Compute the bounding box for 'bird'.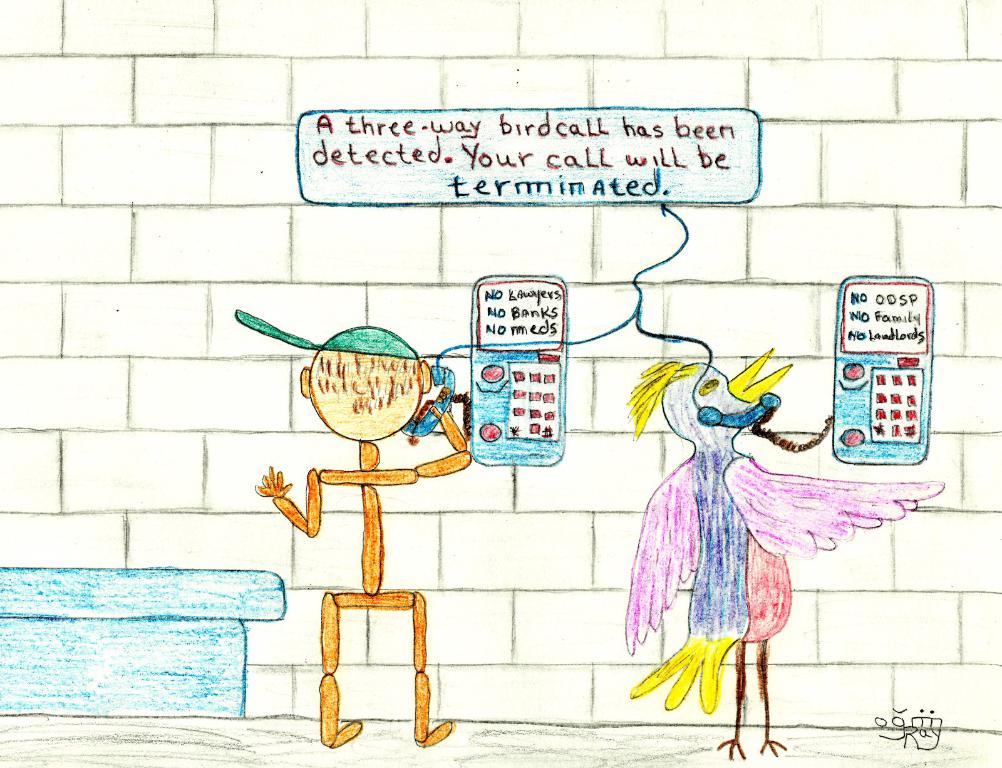
<region>623, 345, 946, 762</region>.
